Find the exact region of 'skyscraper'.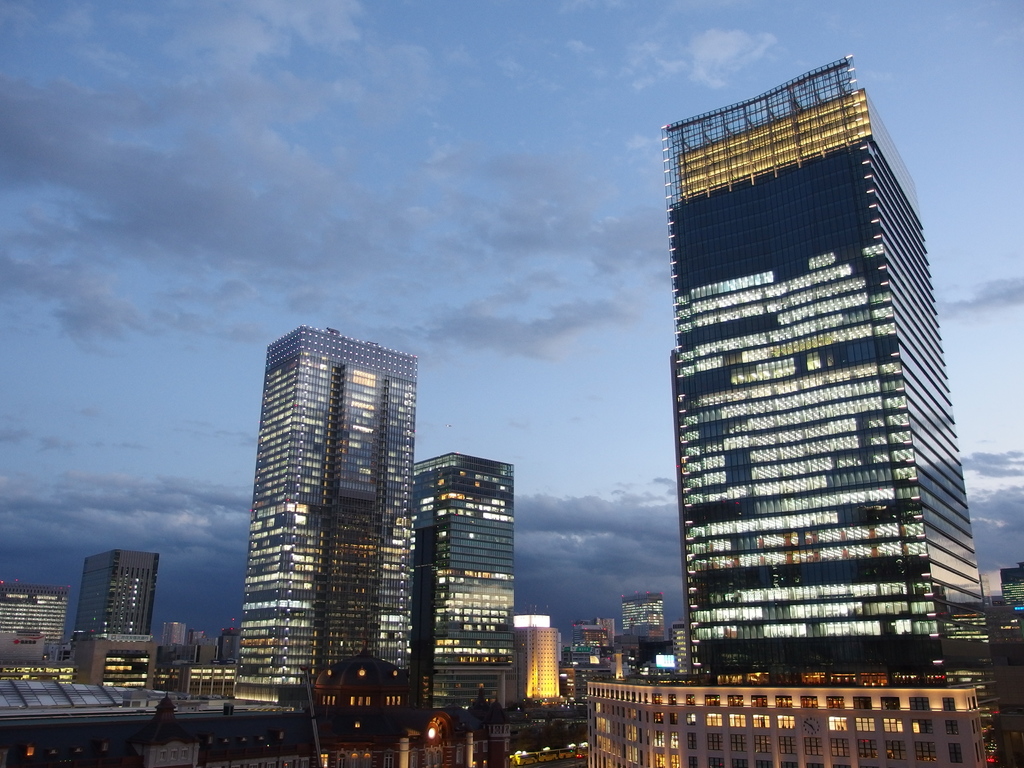
Exact region: 67, 637, 159, 689.
